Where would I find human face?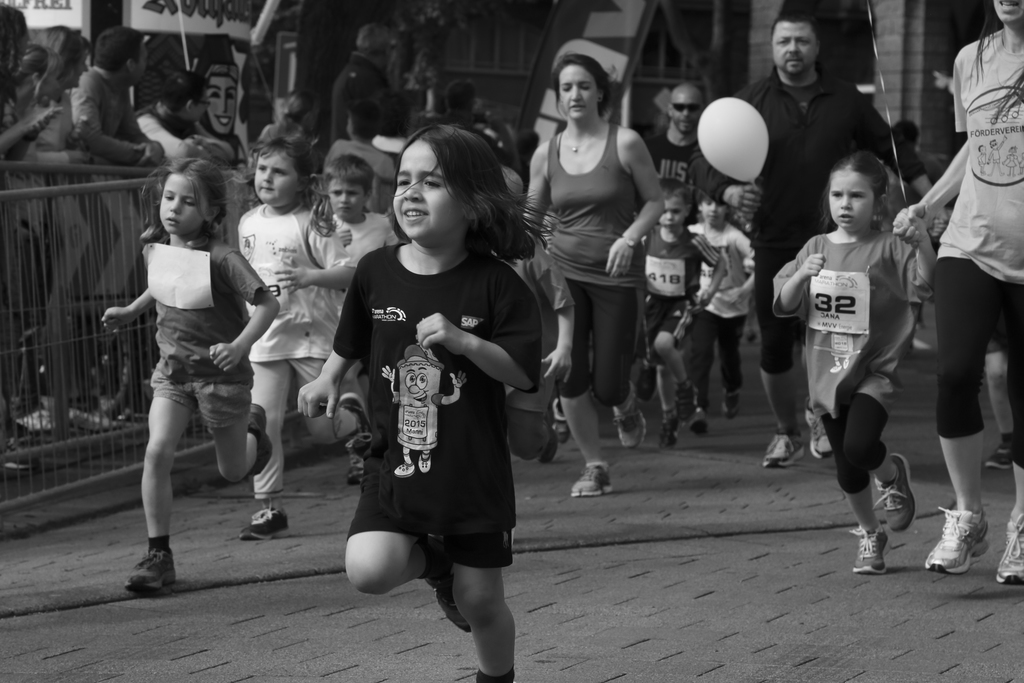
At x1=163 y1=177 x2=205 y2=243.
